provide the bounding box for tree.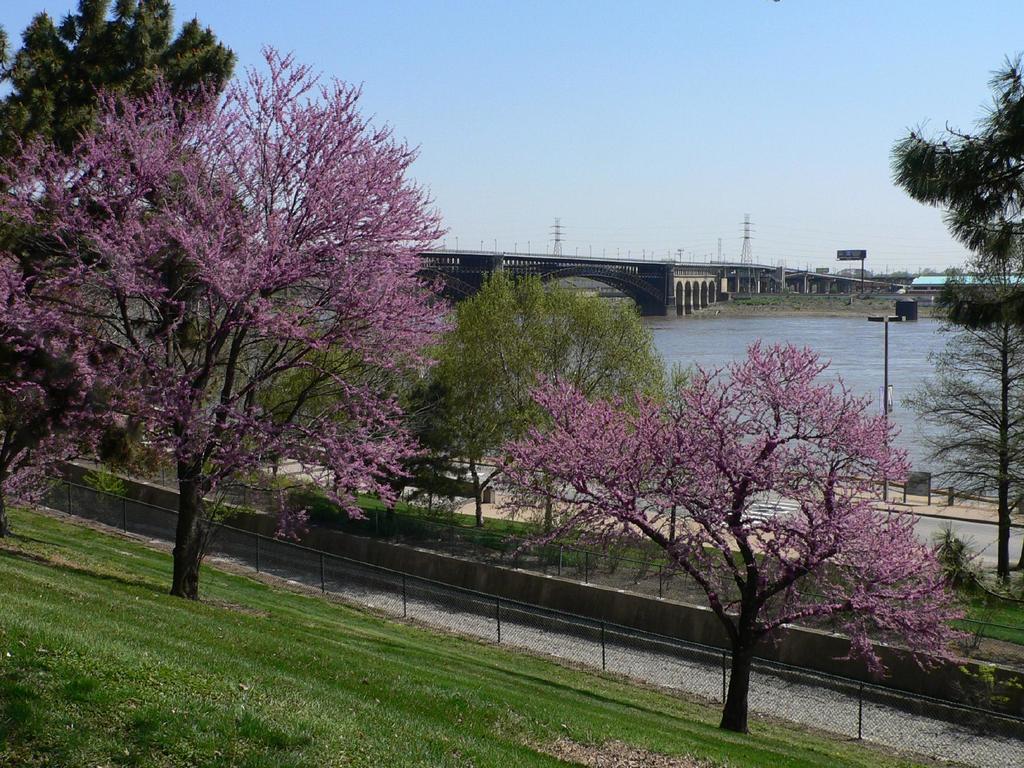
481,341,970,735.
